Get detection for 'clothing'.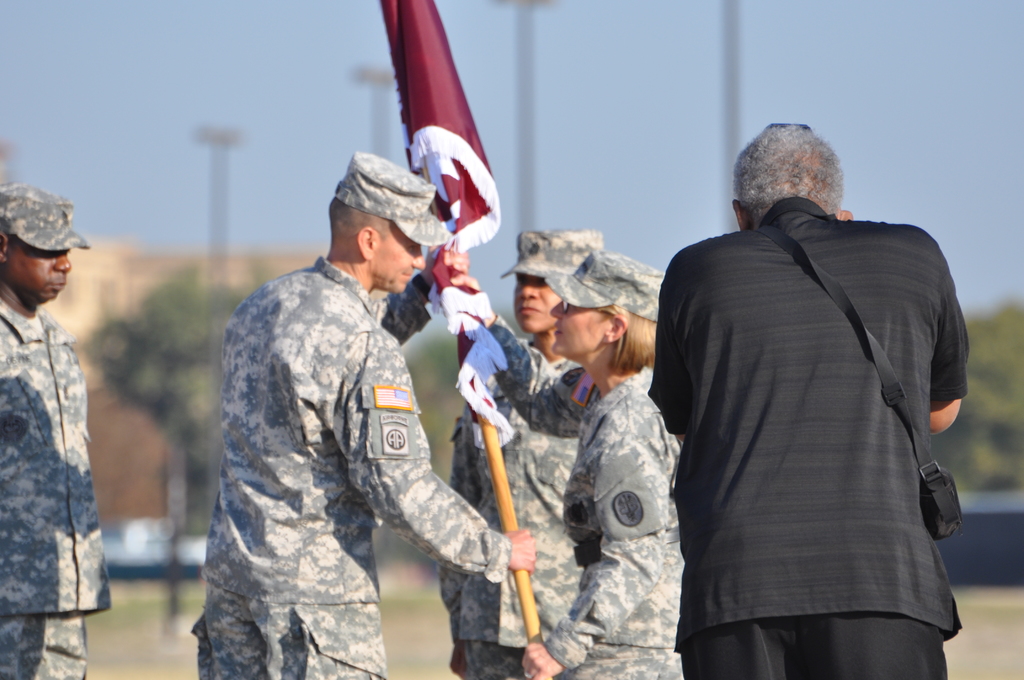
Detection: bbox=(643, 190, 968, 679).
